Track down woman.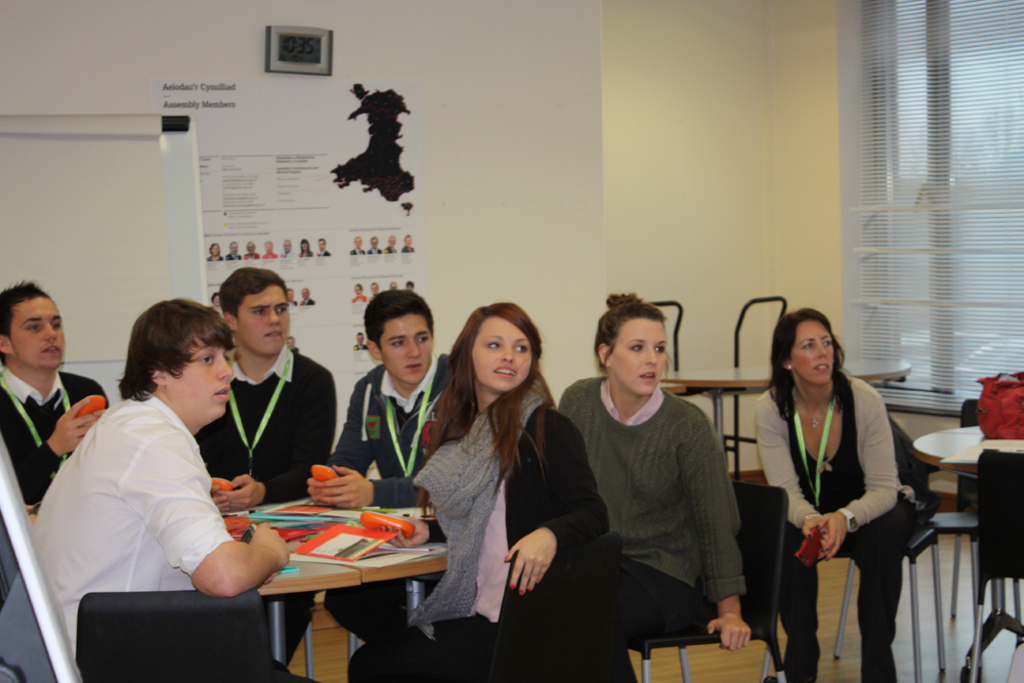
Tracked to x1=348, y1=302, x2=610, y2=682.
